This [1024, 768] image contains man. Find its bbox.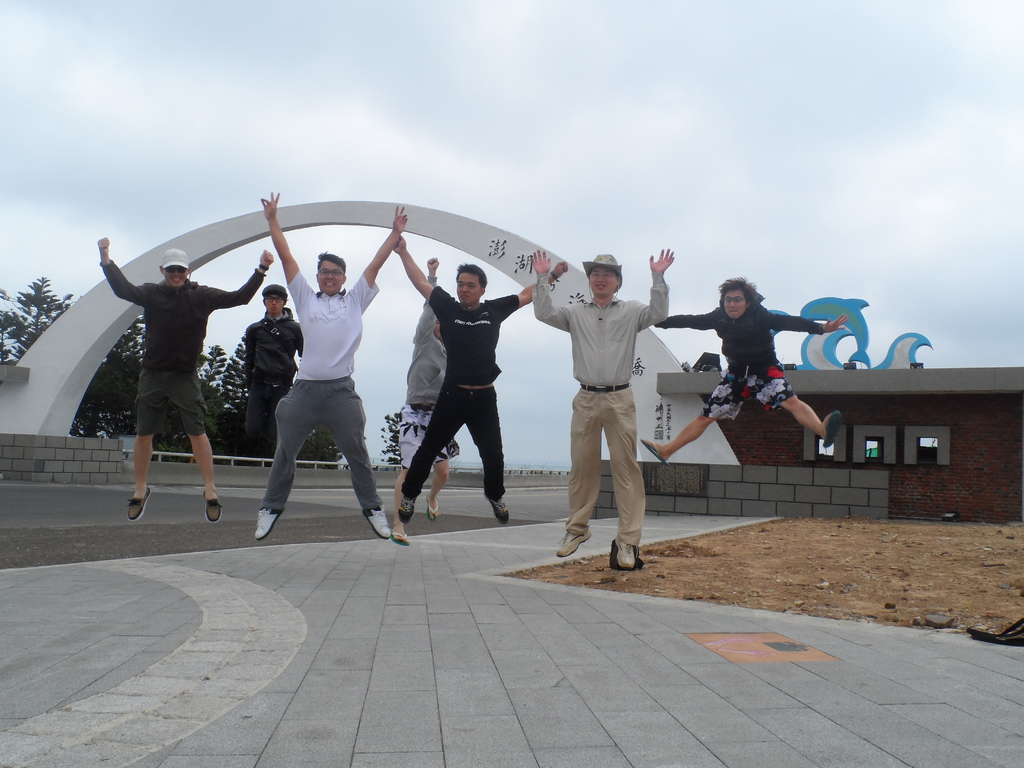
[left=531, top=245, right=673, bottom=571].
